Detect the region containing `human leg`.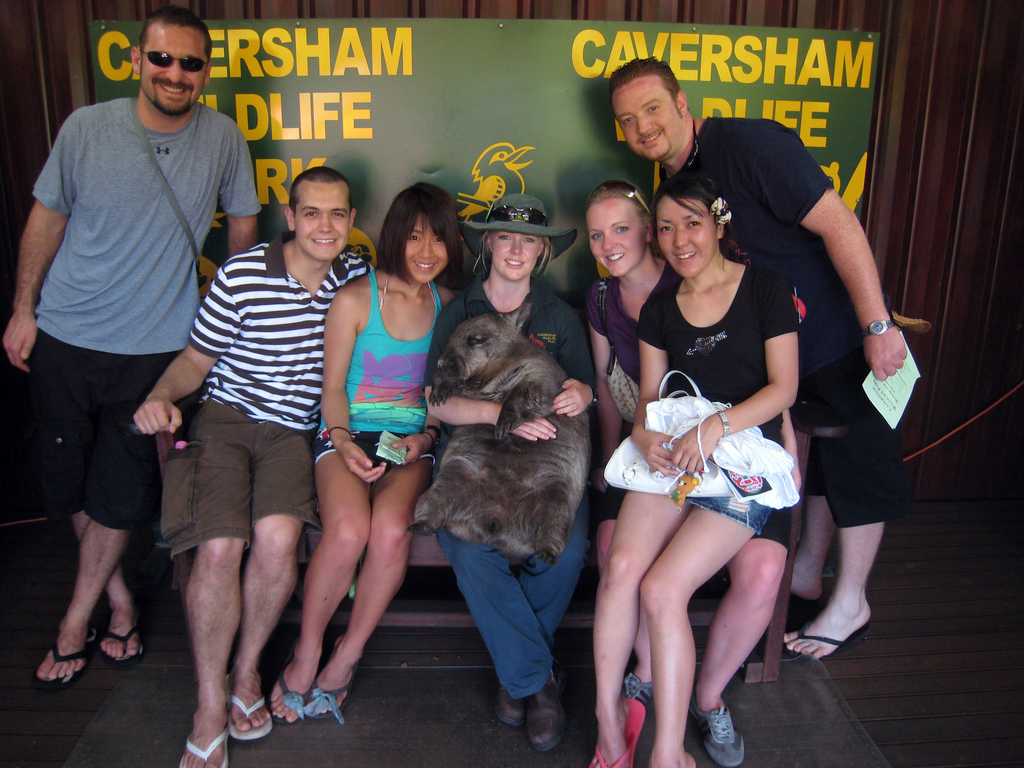
438/488/592/748.
